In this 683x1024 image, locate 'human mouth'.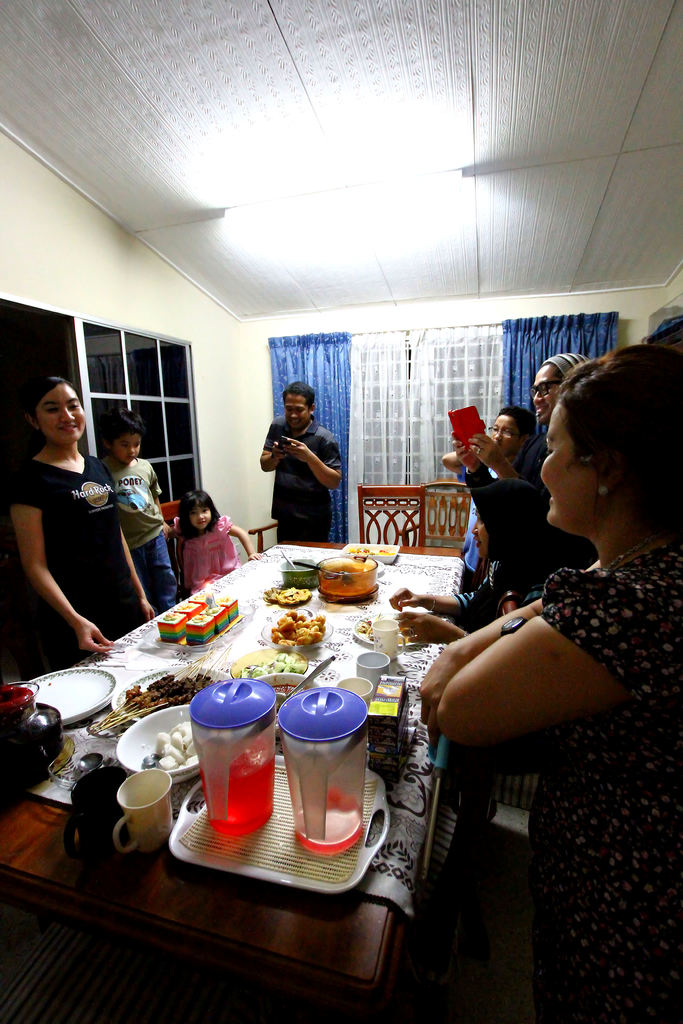
Bounding box: l=196, t=518, r=207, b=527.
